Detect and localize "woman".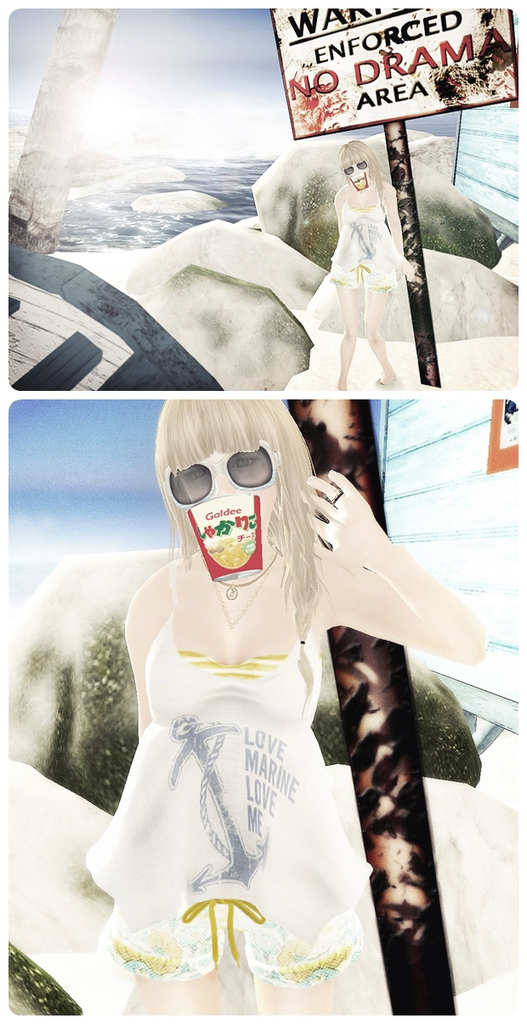
Localized at 326, 139, 422, 388.
